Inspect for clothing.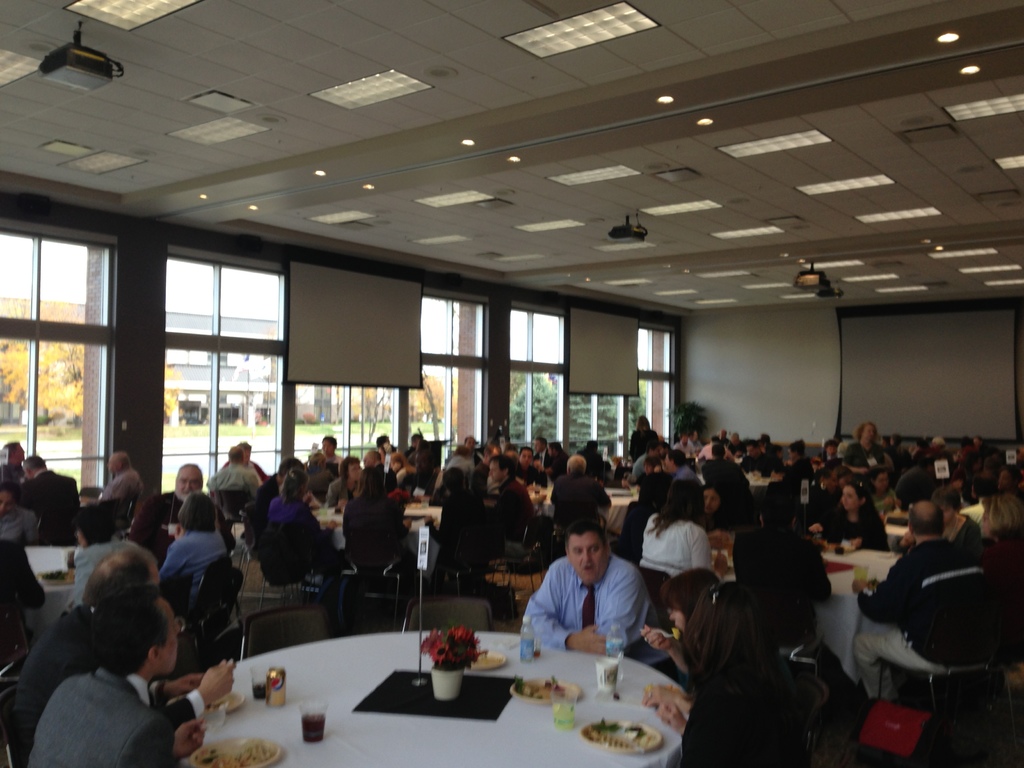
Inspection: locate(675, 438, 693, 460).
